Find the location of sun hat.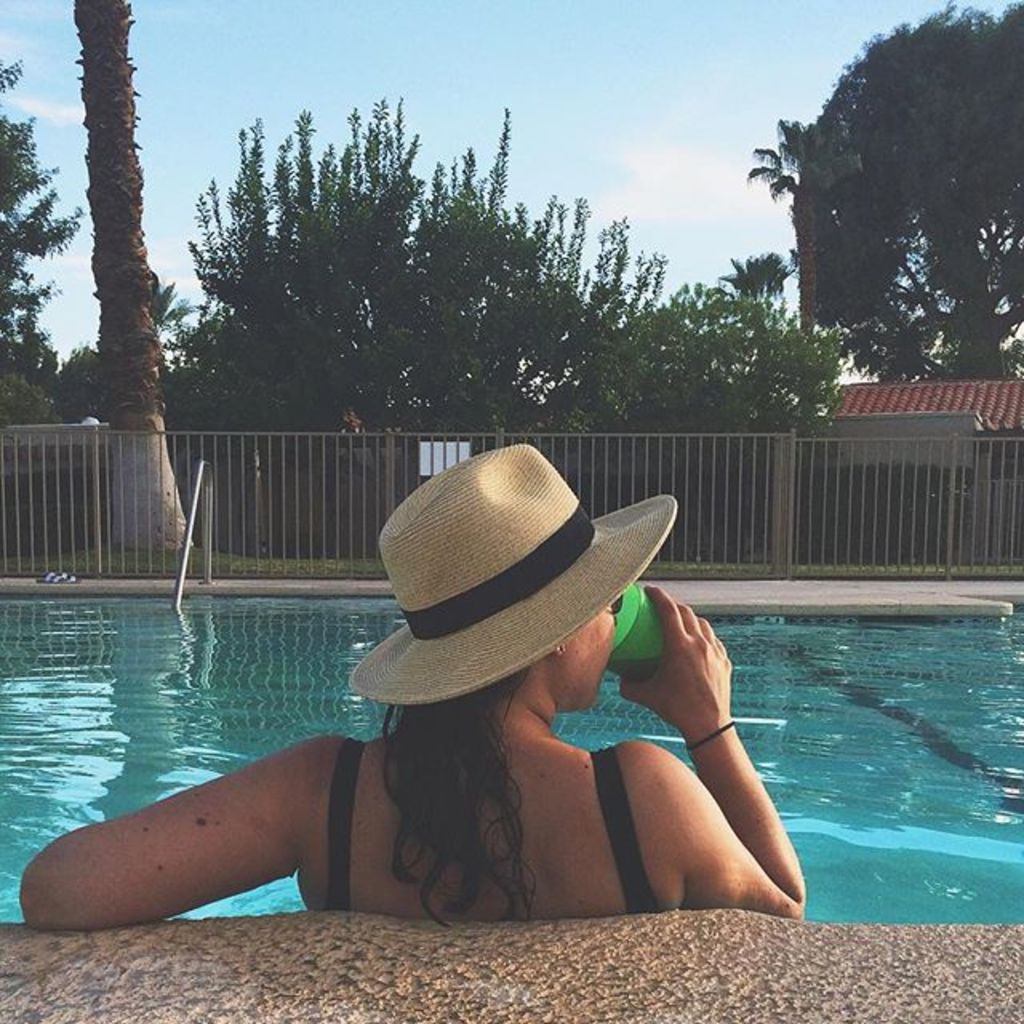
Location: l=339, t=440, r=686, b=715.
